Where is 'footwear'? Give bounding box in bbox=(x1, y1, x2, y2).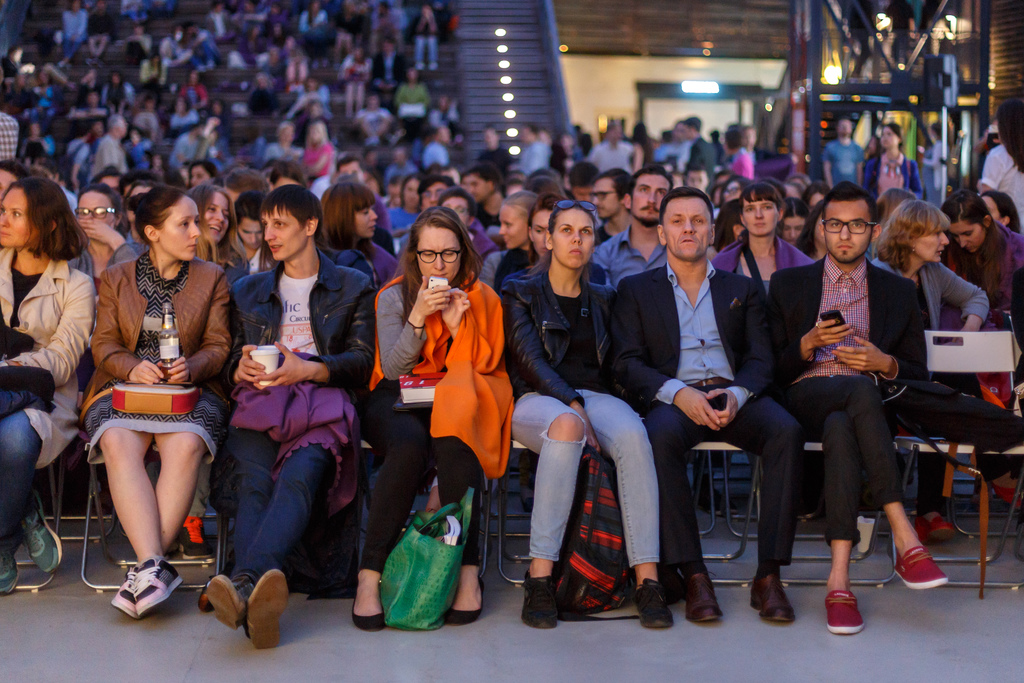
bbox=(111, 571, 137, 614).
